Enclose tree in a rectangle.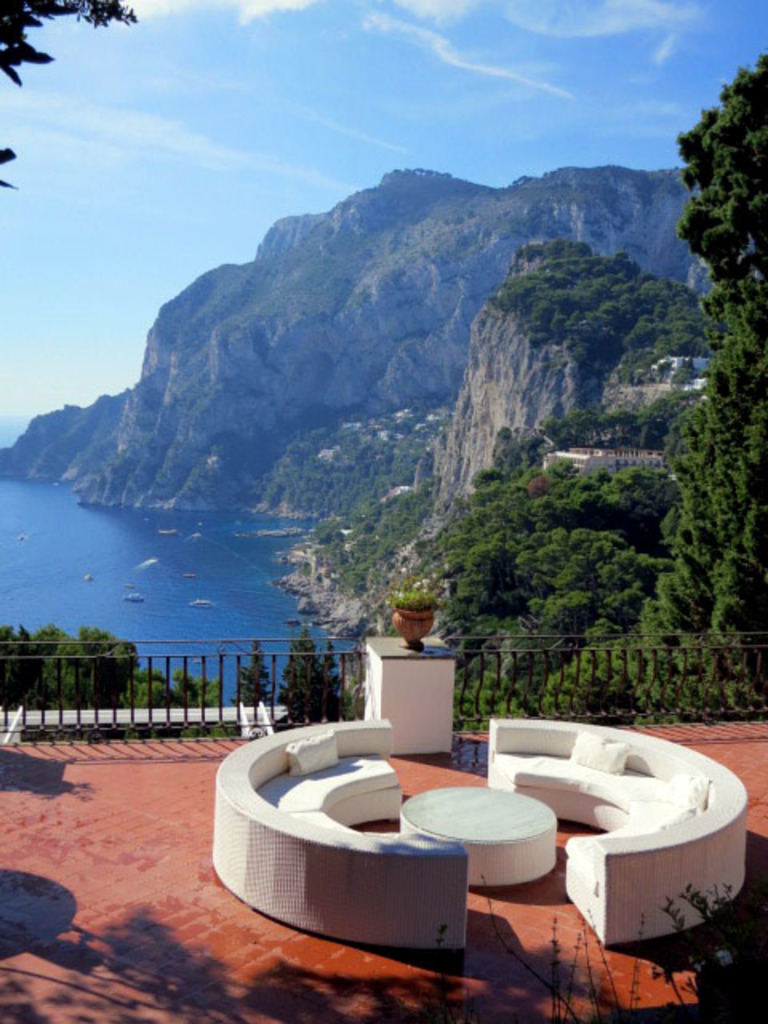
box=[666, 58, 766, 291].
